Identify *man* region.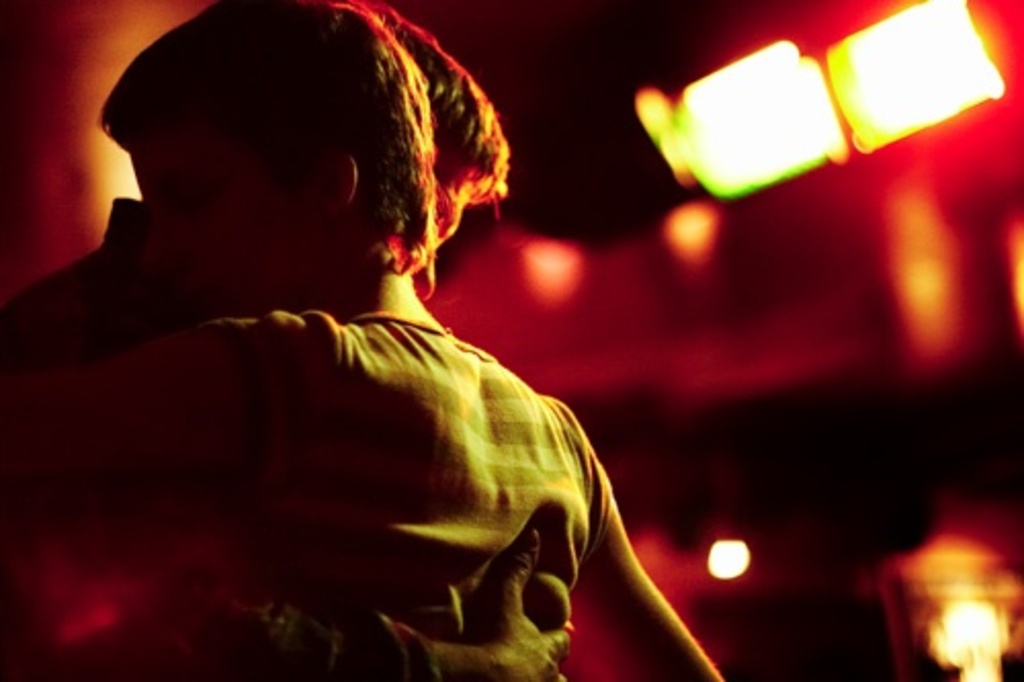
Region: 0/0/571/678.
